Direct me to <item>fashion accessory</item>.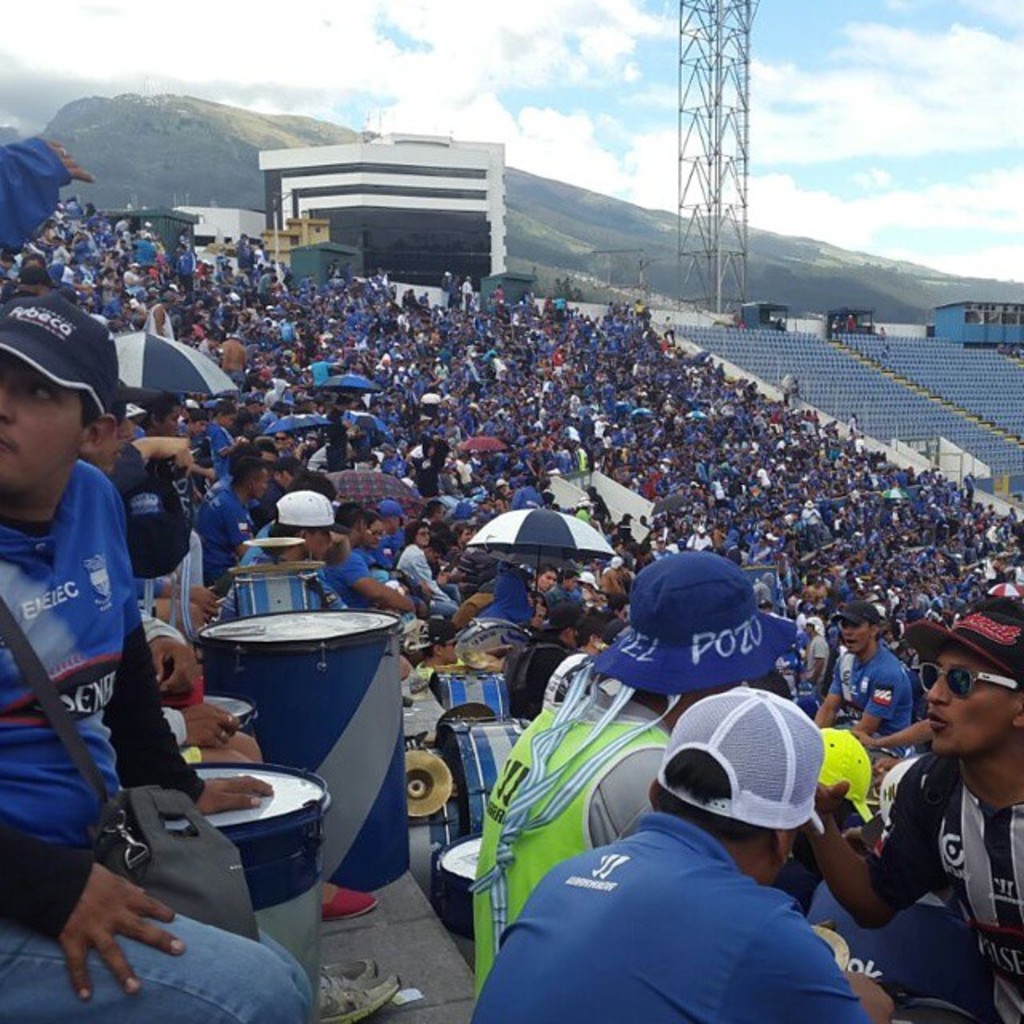
Direction: box(656, 685, 826, 832).
